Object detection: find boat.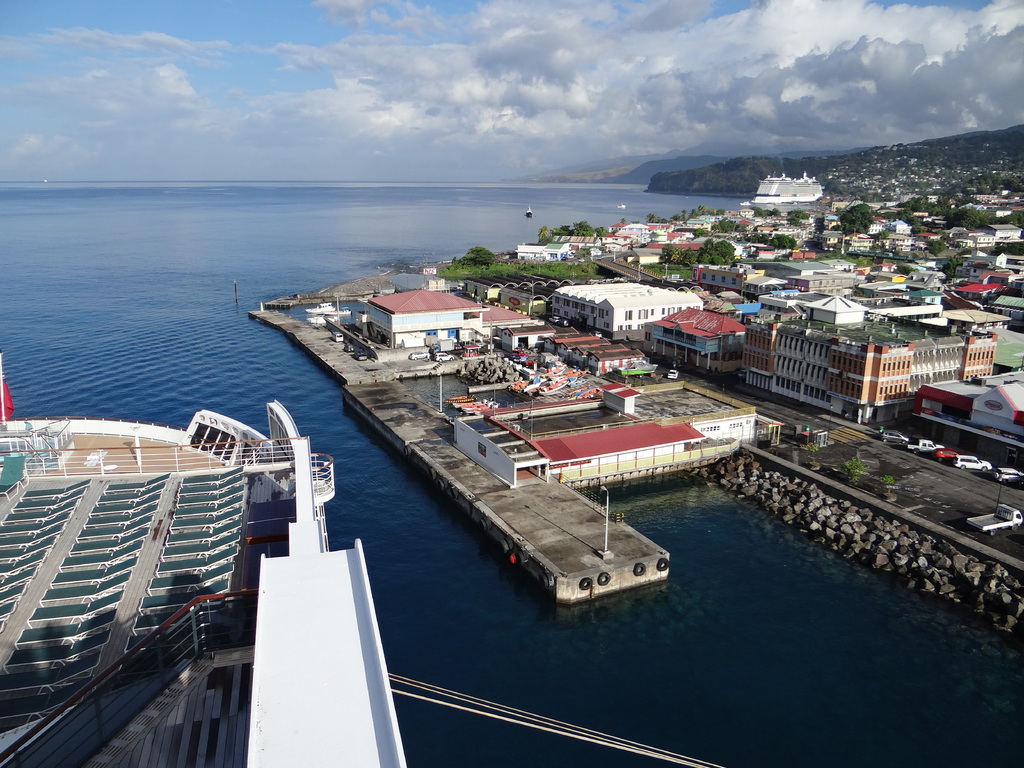
pyautogui.locateOnScreen(525, 204, 534, 216).
